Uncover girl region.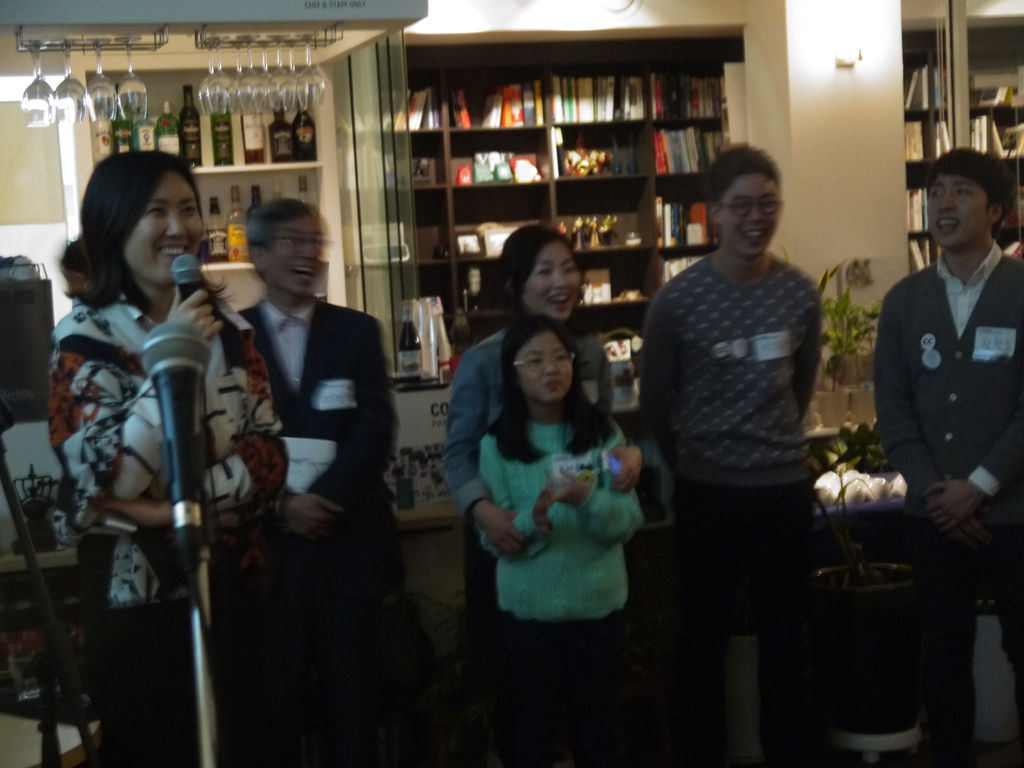
Uncovered: (left=481, top=310, right=644, bottom=689).
